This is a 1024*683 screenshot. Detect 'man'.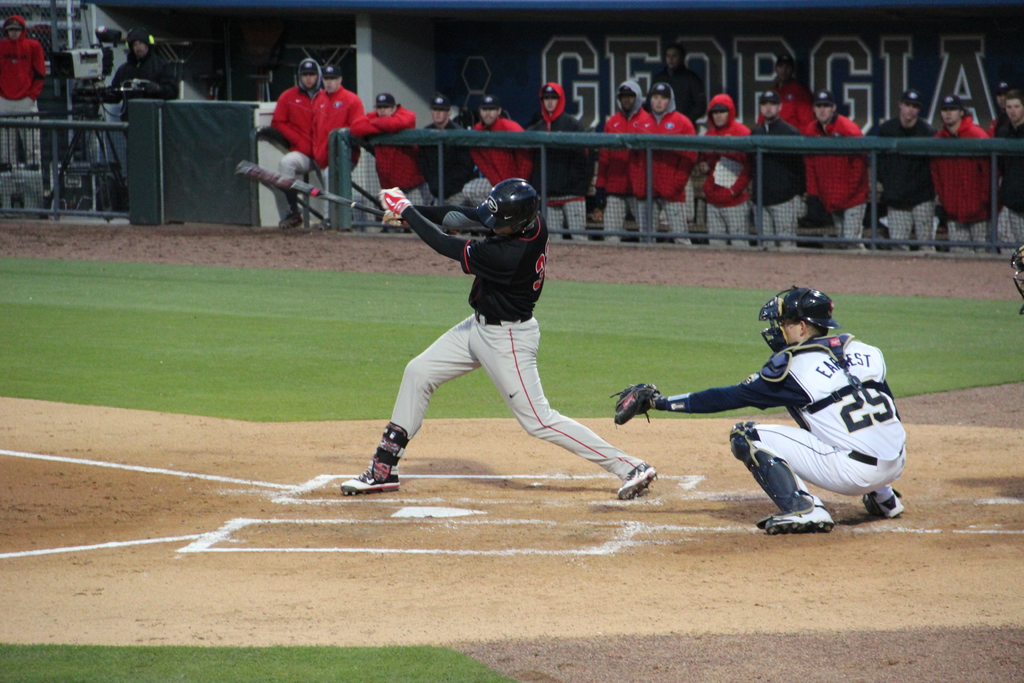
(804, 89, 877, 248).
